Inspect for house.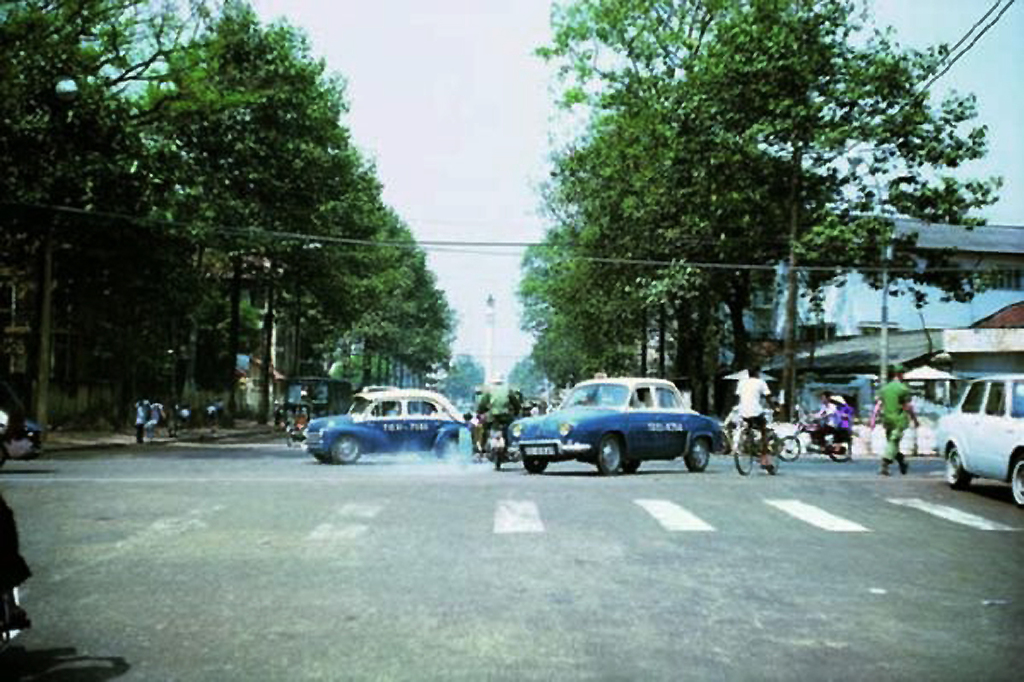
Inspection: detection(720, 213, 1022, 368).
